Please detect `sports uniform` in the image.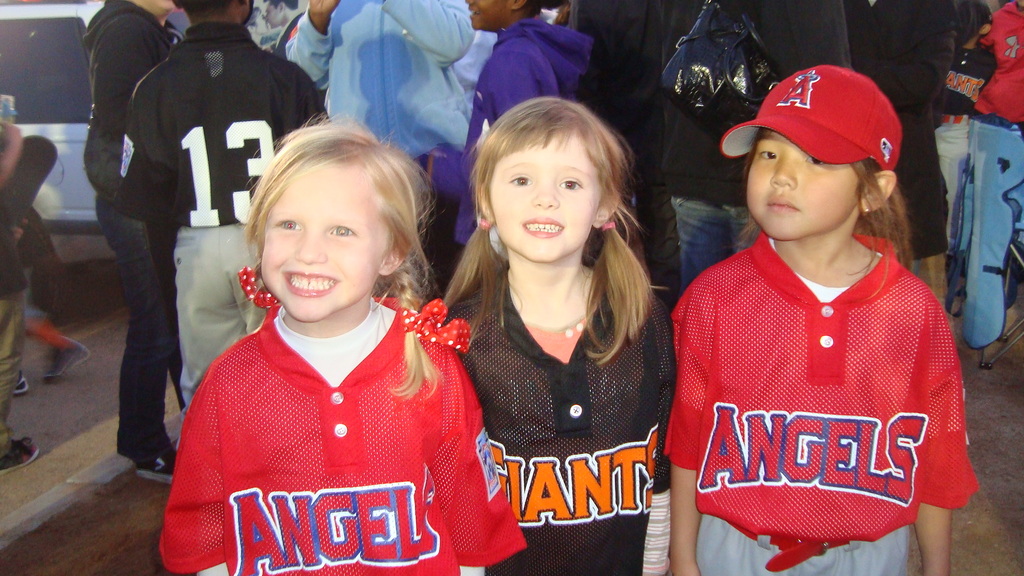
rect(425, 259, 689, 575).
